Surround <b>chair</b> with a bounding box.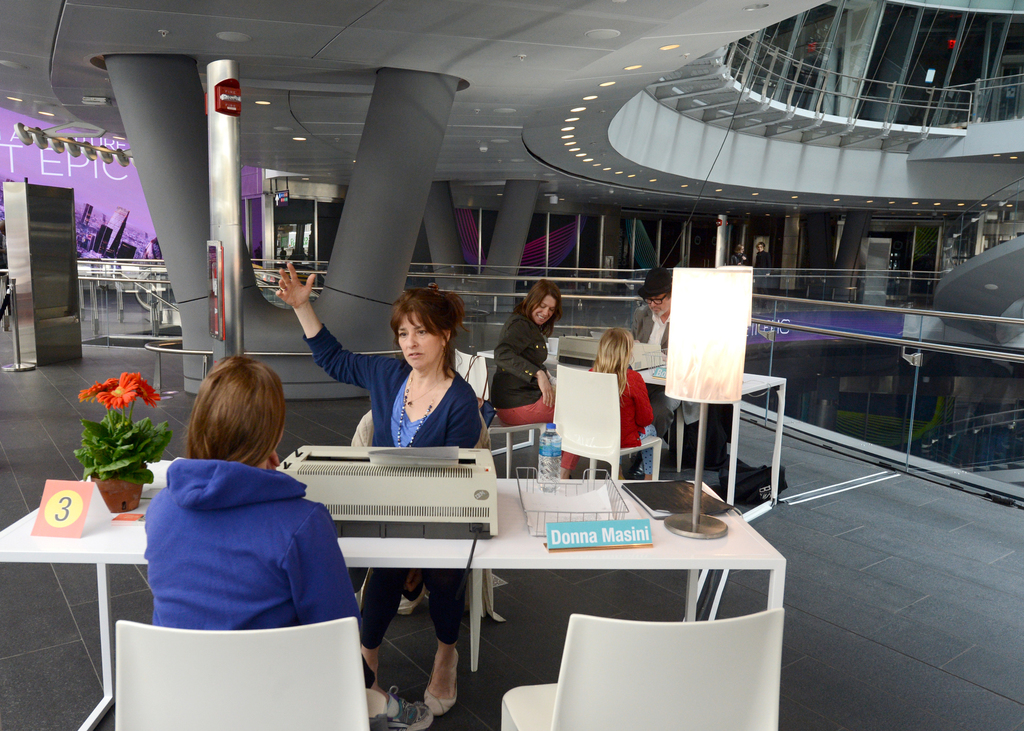
x1=667, y1=406, x2=709, y2=470.
